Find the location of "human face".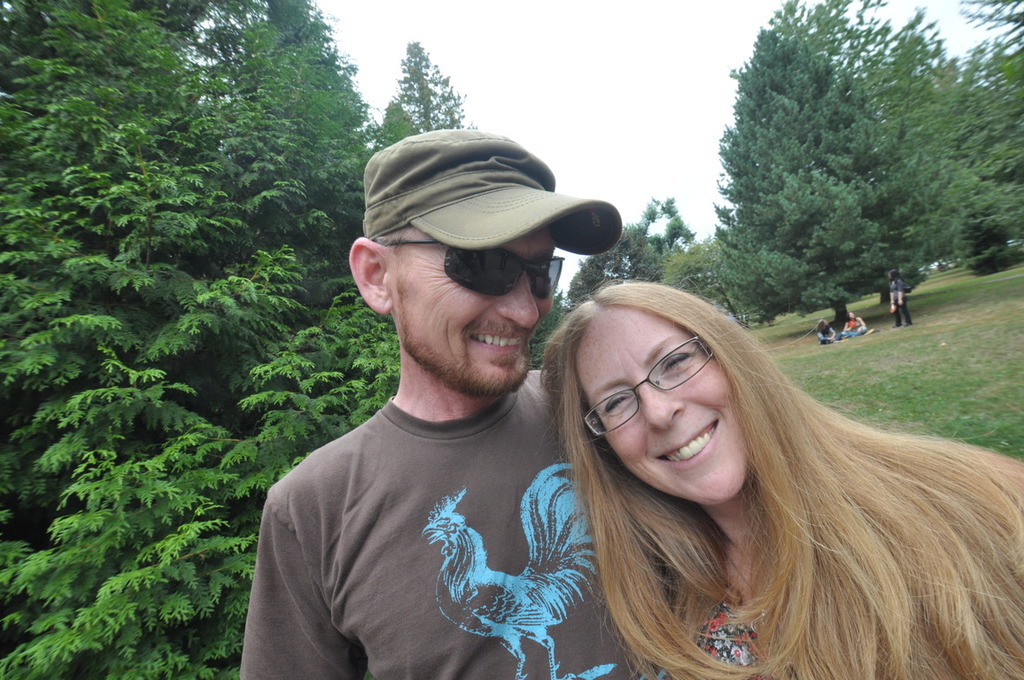
Location: [388,224,553,400].
